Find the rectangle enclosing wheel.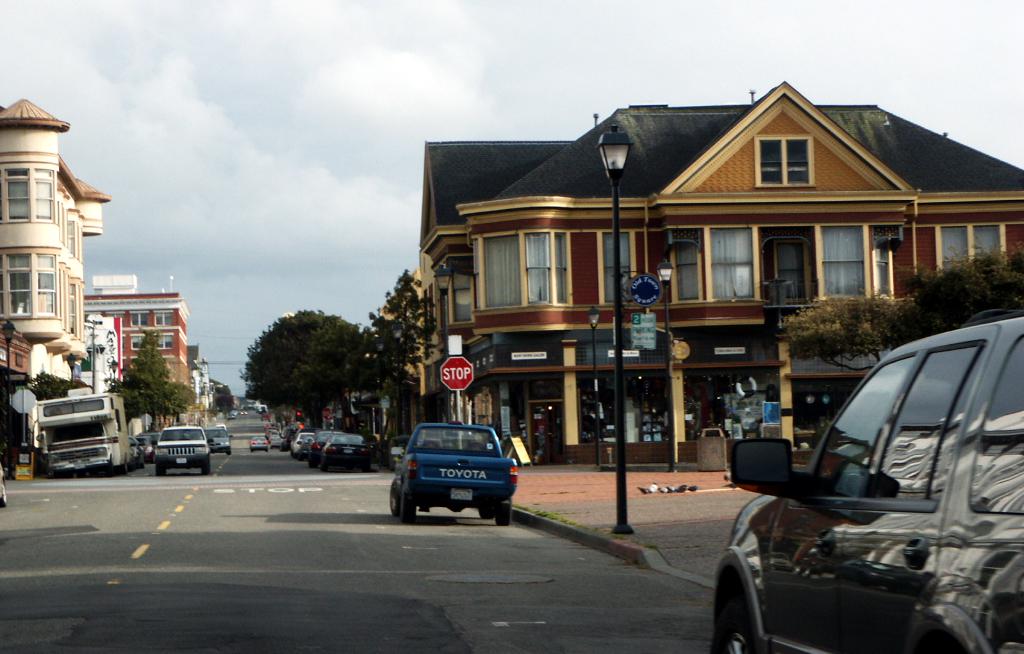
box(154, 466, 163, 476).
